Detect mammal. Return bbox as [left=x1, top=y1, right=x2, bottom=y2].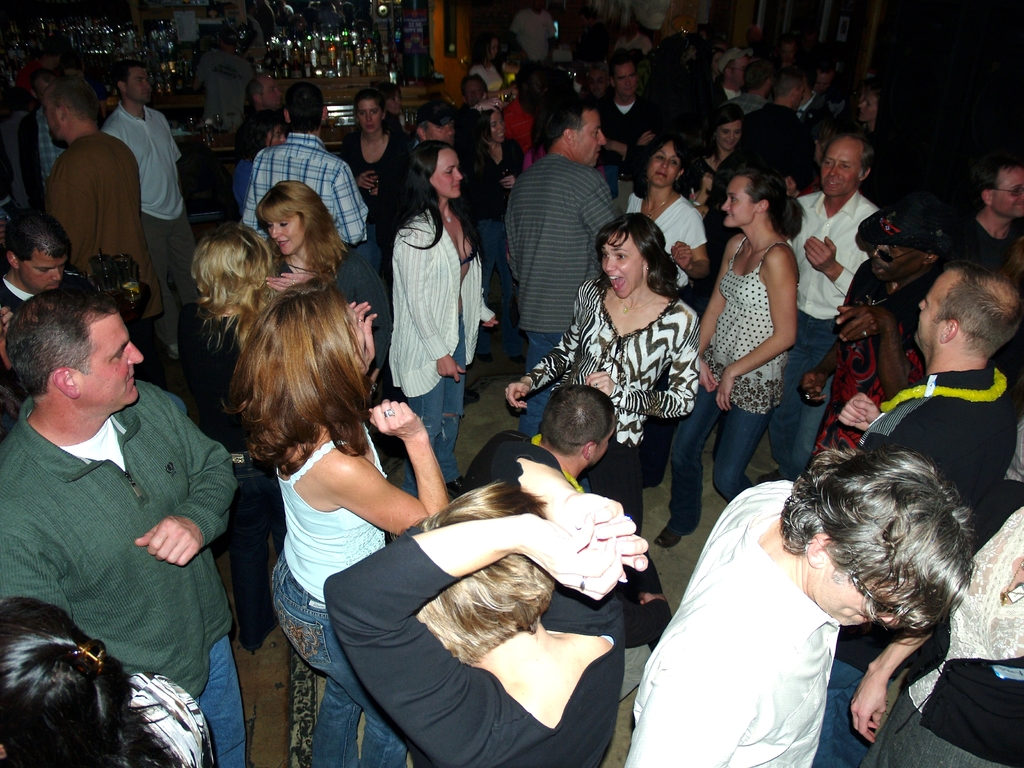
[left=833, top=261, right=1023, bottom=767].
